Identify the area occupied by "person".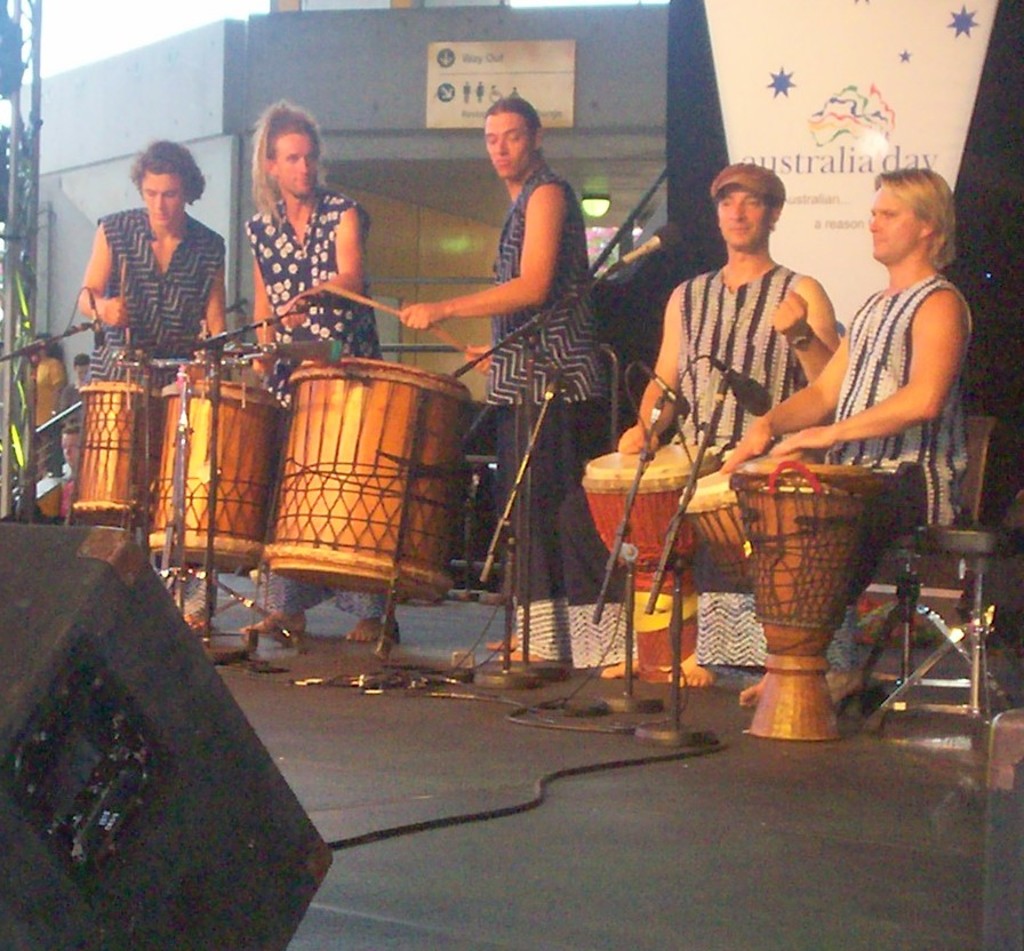
Area: select_region(398, 90, 640, 693).
